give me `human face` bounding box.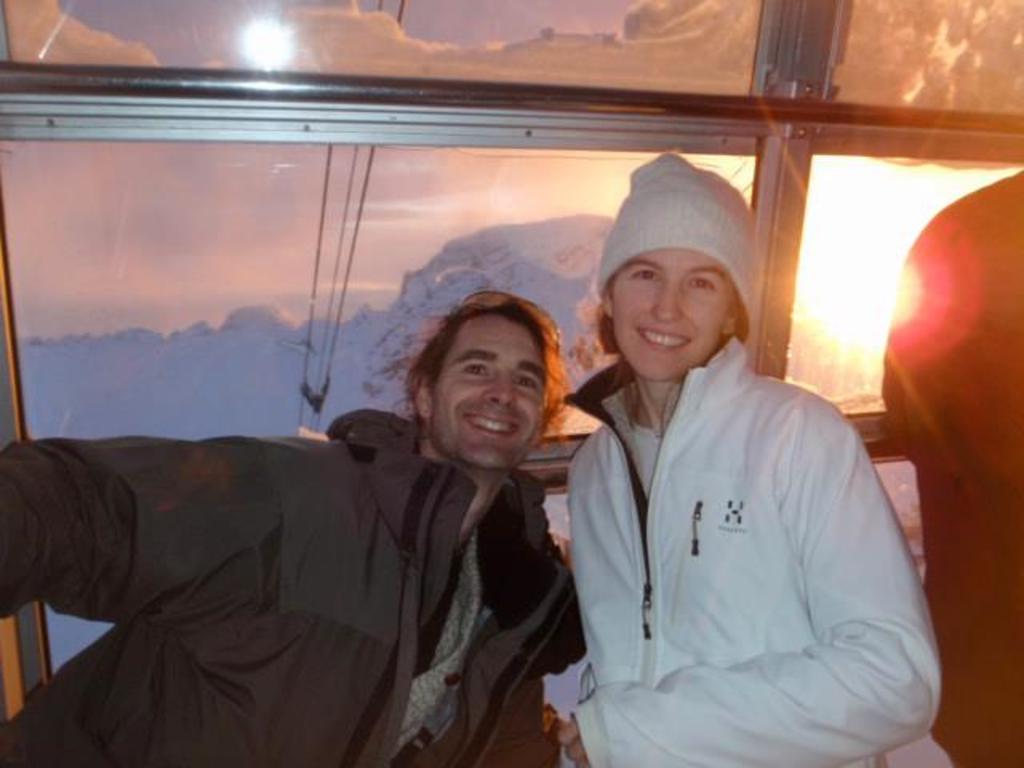
rect(613, 243, 725, 386).
